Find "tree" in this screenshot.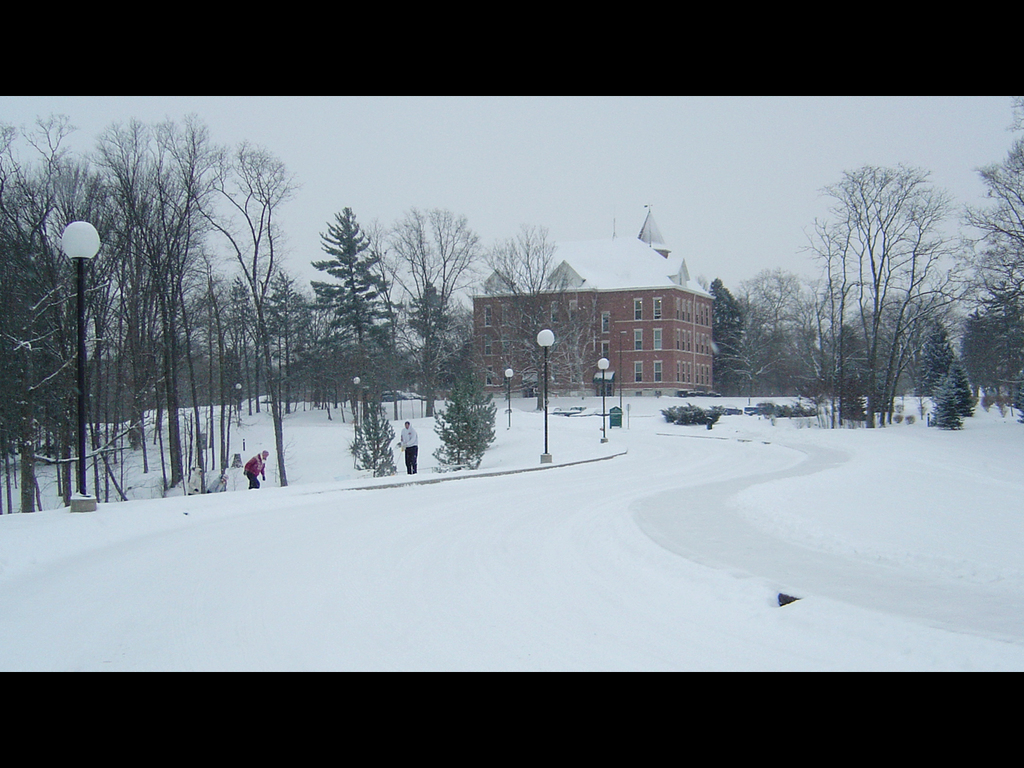
The bounding box for "tree" is x1=496, y1=286, x2=594, y2=412.
